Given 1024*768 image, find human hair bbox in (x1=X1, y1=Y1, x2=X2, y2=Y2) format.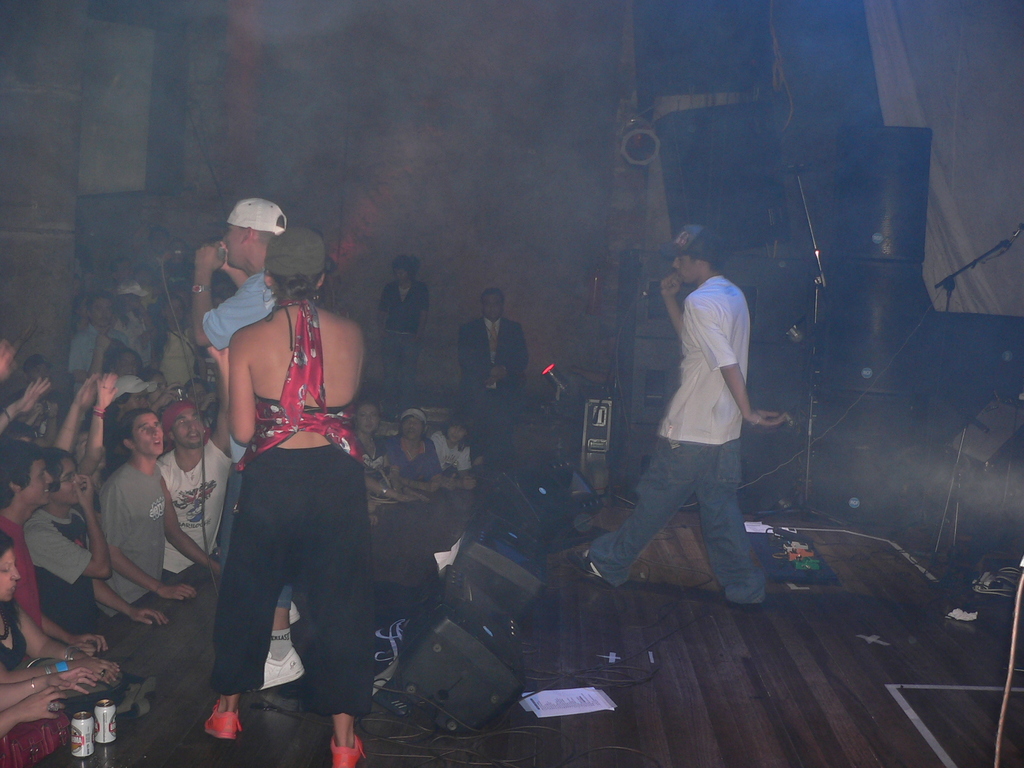
(x1=119, y1=411, x2=148, y2=448).
